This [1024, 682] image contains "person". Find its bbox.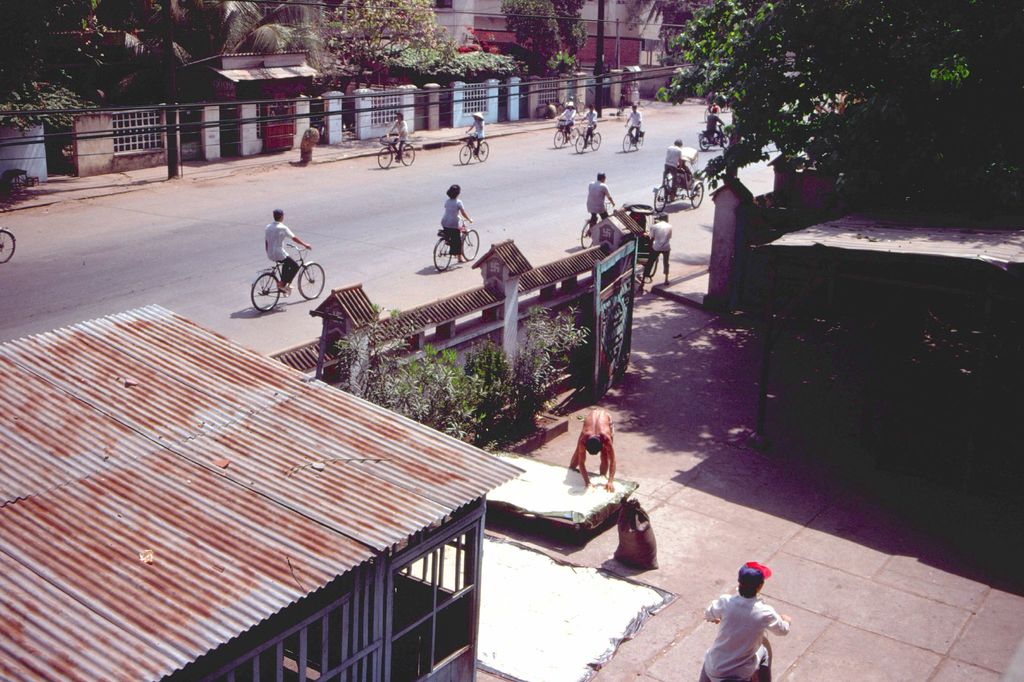
bbox(557, 98, 579, 135).
